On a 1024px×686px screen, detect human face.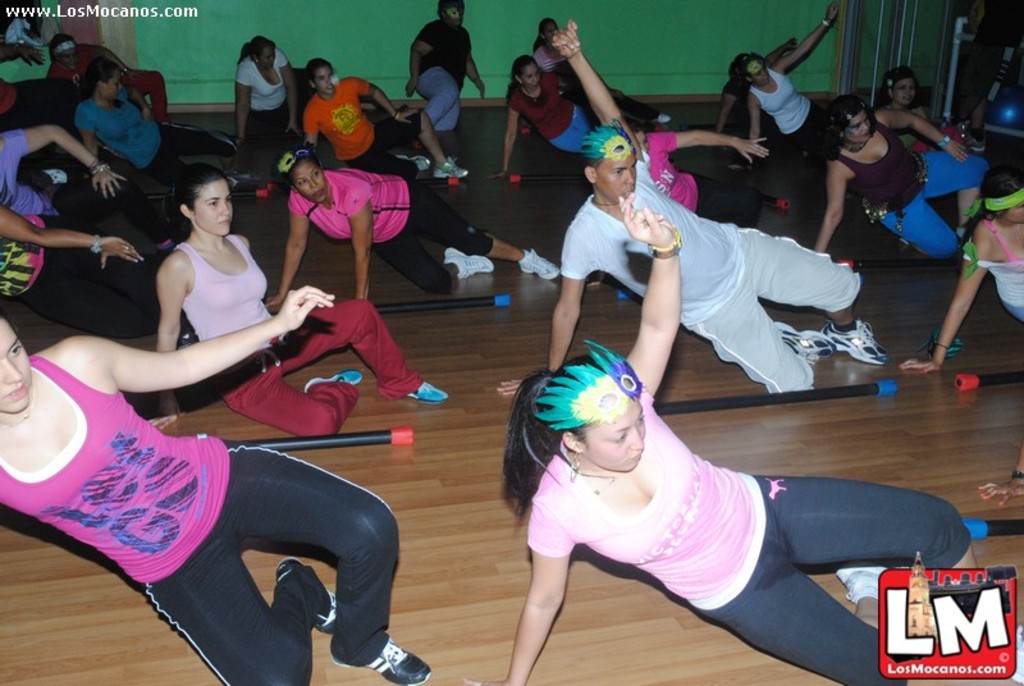
detection(0, 319, 37, 412).
